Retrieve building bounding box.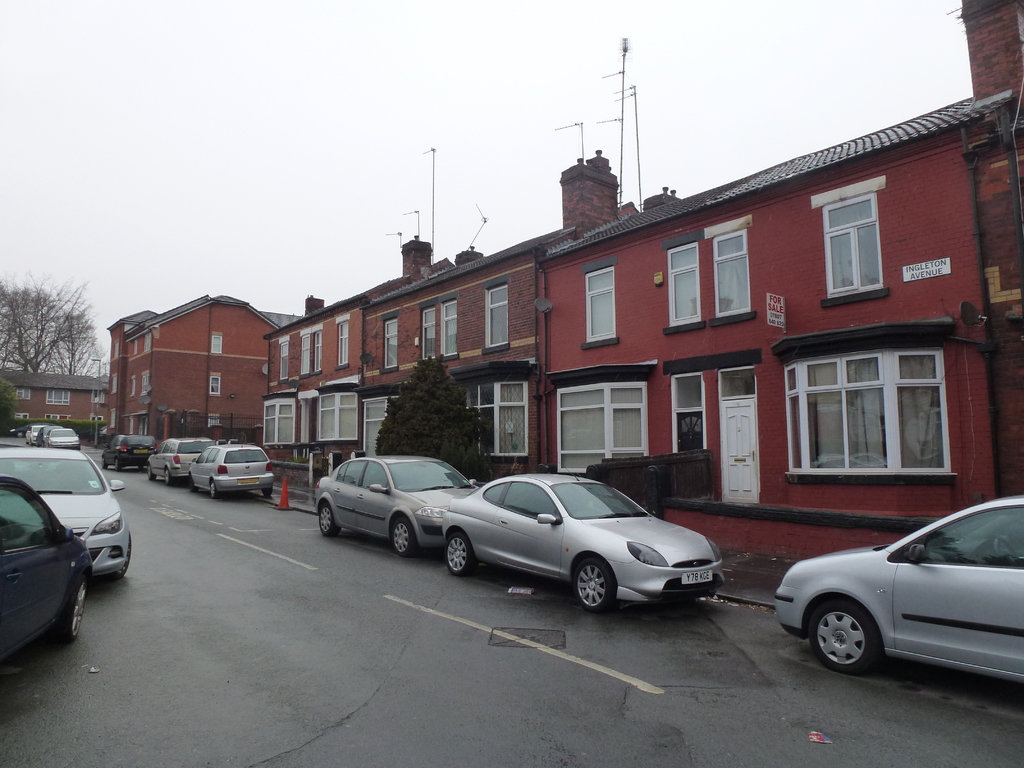
Bounding box: bbox=[111, 292, 277, 456].
